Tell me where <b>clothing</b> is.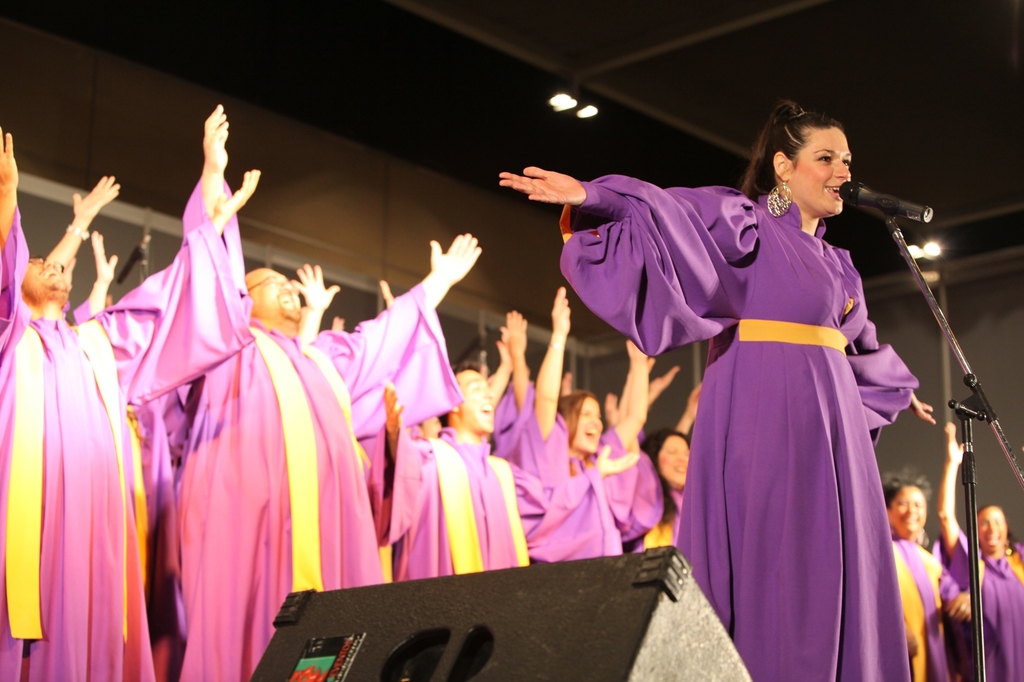
<b>clothing</b> is at box=[123, 390, 189, 681].
